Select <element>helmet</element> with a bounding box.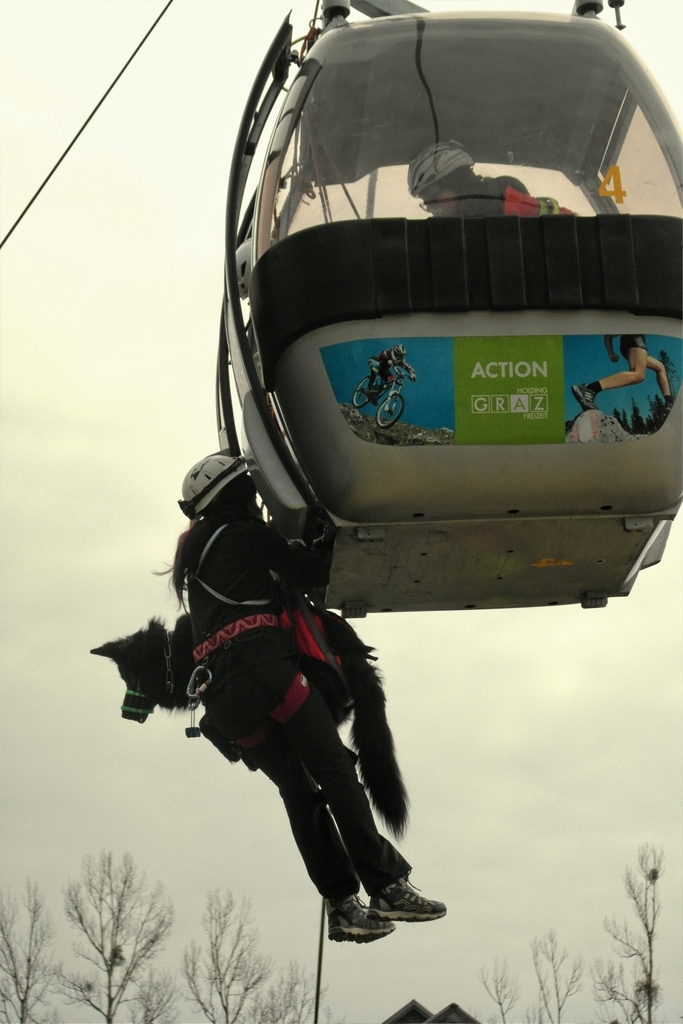
select_region(404, 134, 475, 200).
